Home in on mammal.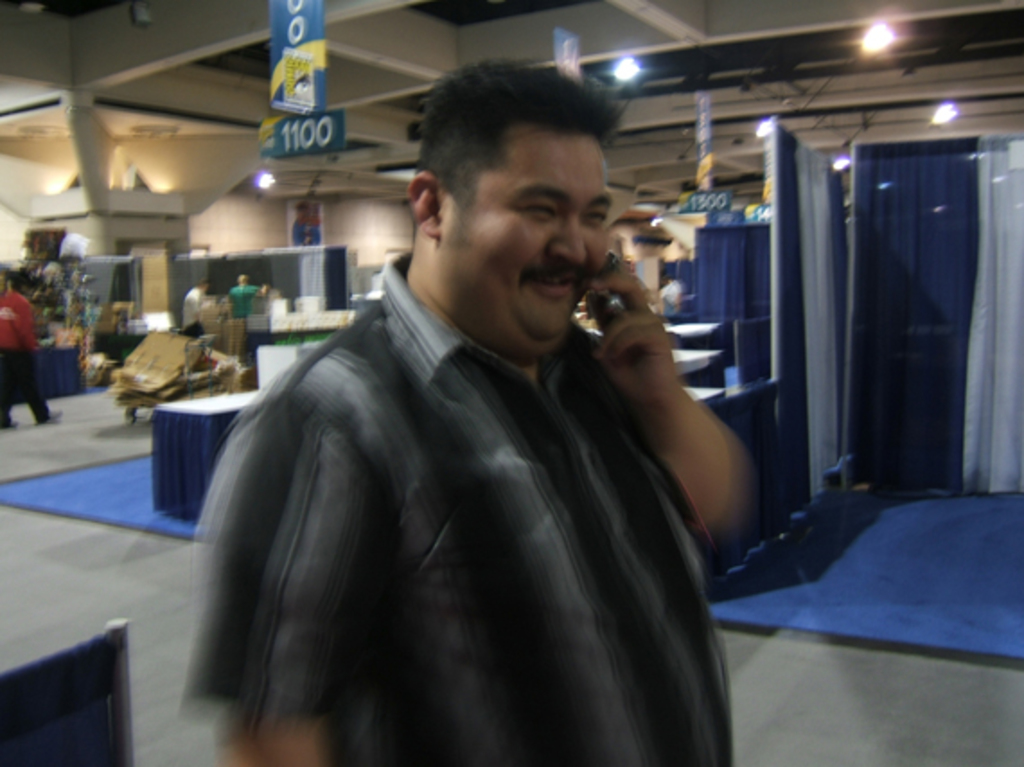
Homed in at bbox=(228, 275, 268, 320).
